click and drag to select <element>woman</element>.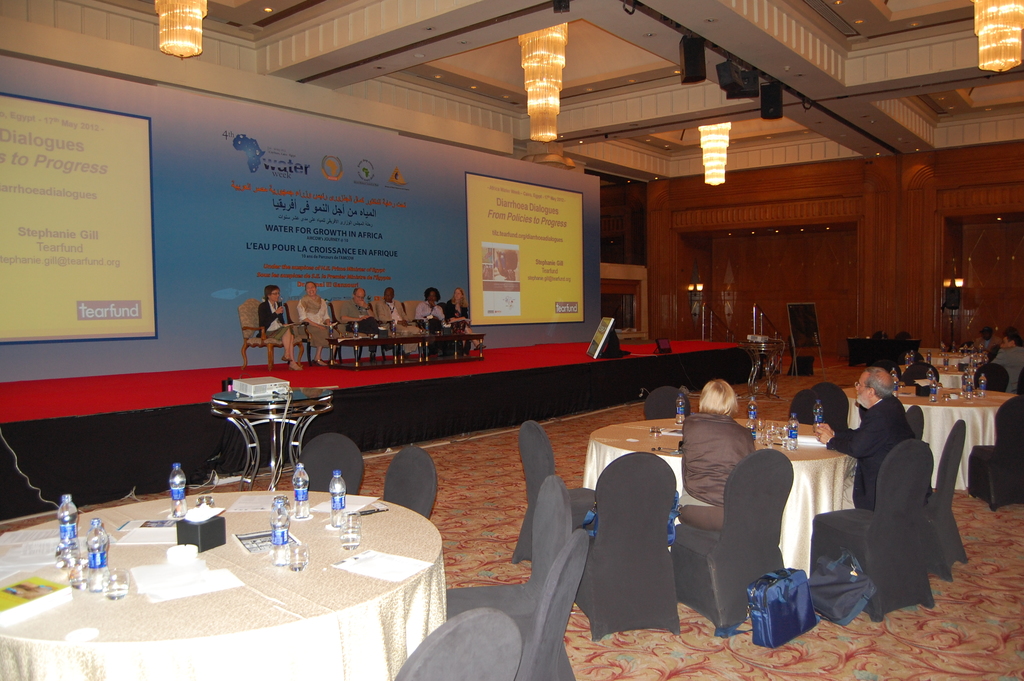
Selection: [left=681, top=381, right=755, bottom=508].
